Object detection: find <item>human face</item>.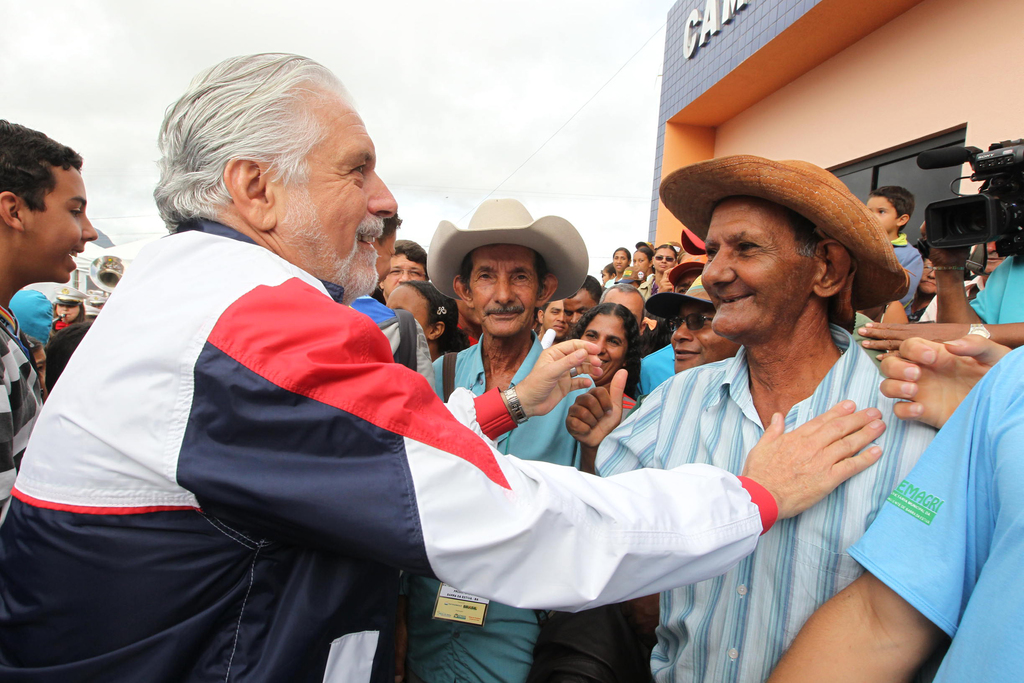
detection(383, 251, 426, 300).
